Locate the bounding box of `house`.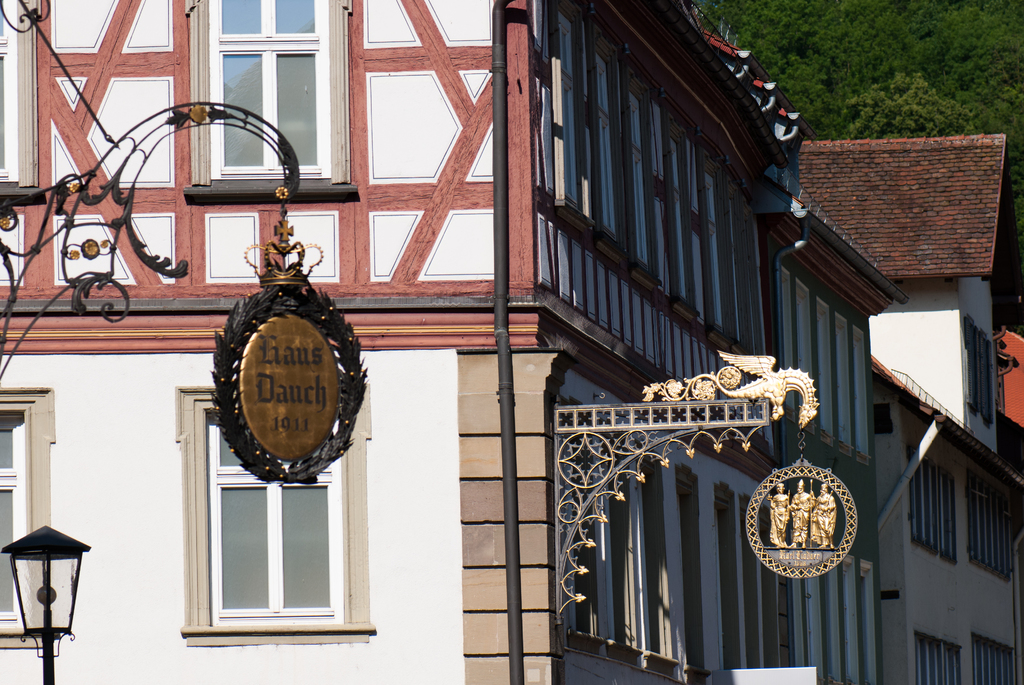
Bounding box: (left=797, top=130, right=1023, bottom=683).
